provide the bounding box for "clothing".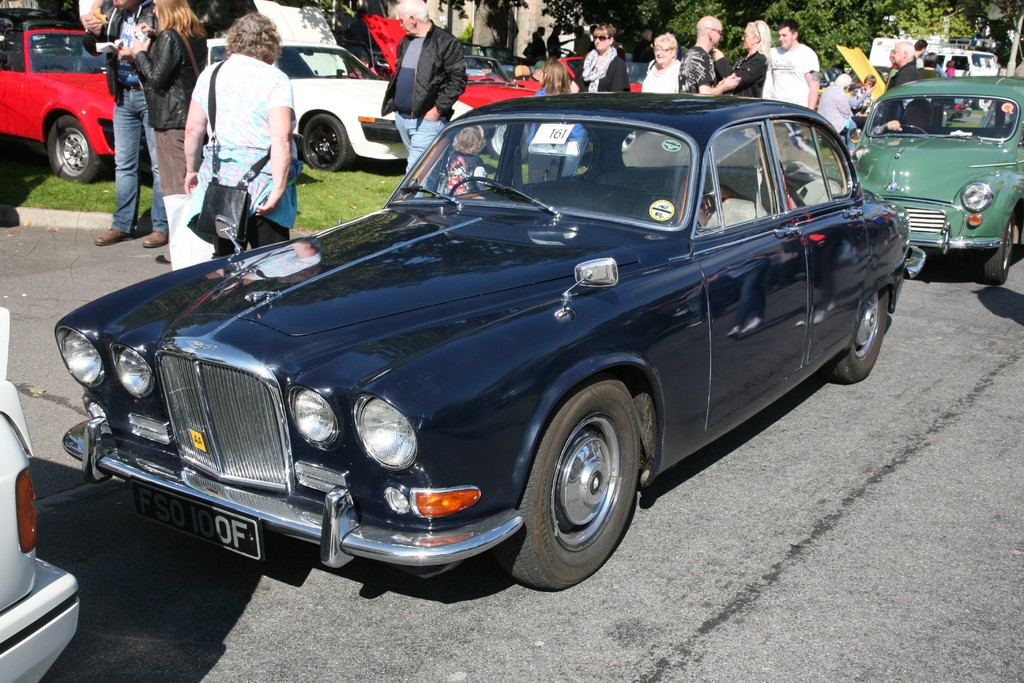
[716,49,769,98].
